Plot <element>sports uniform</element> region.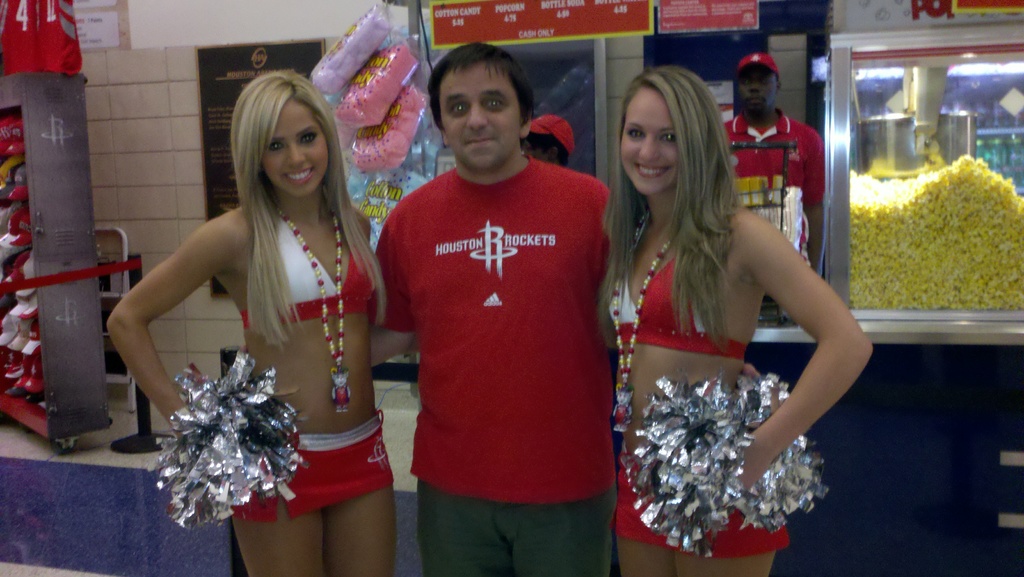
Plotted at (0, 154, 17, 188).
